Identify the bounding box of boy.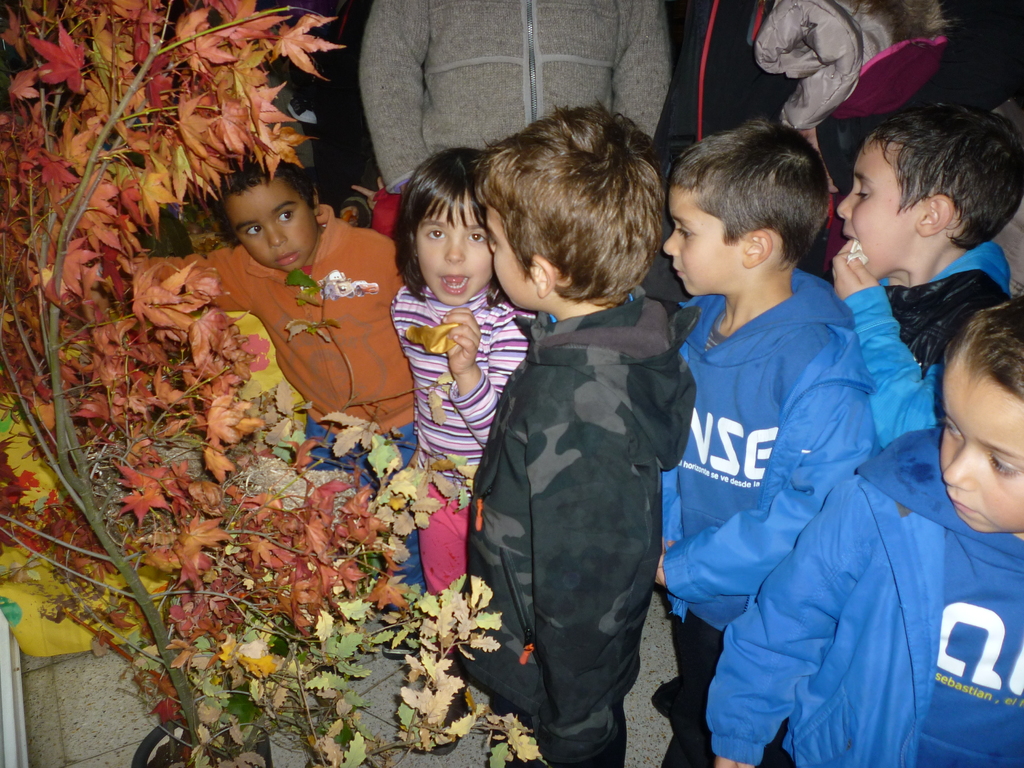
l=634, t=108, r=947, b=757.
